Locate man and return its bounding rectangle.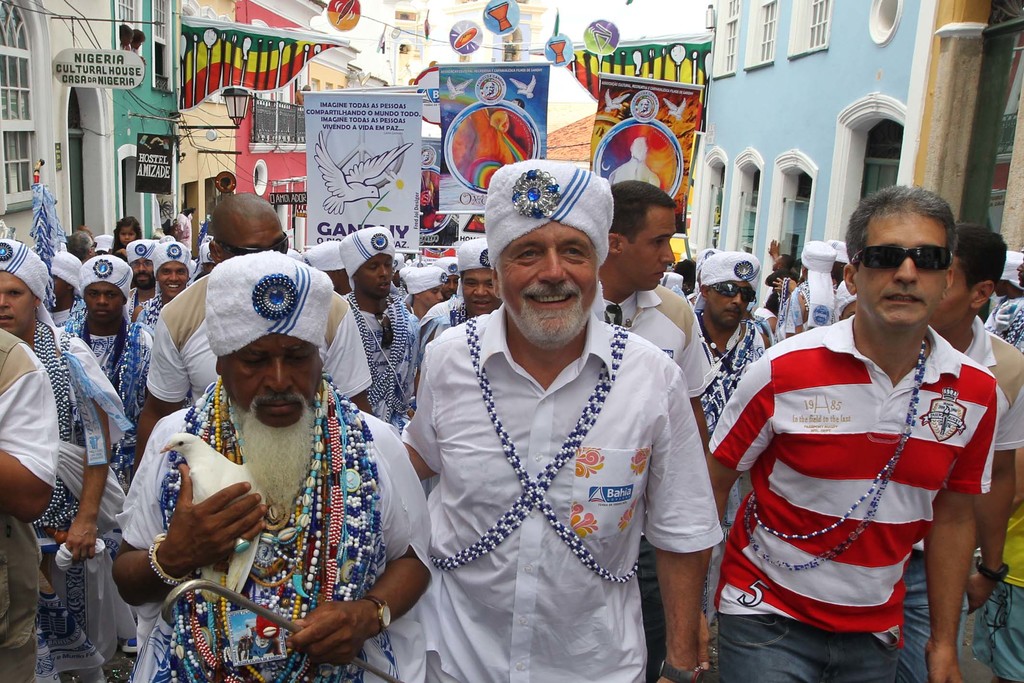
<box>0,331,58,682</box>.
